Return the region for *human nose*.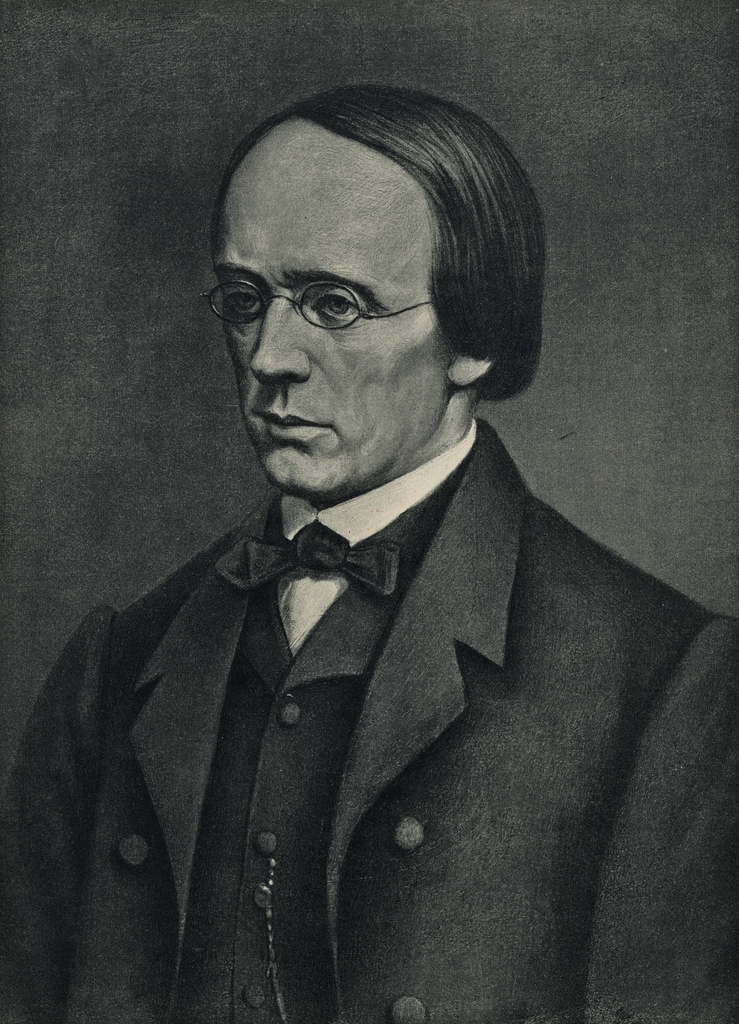
bbox=[248, 285, 308, 380].
